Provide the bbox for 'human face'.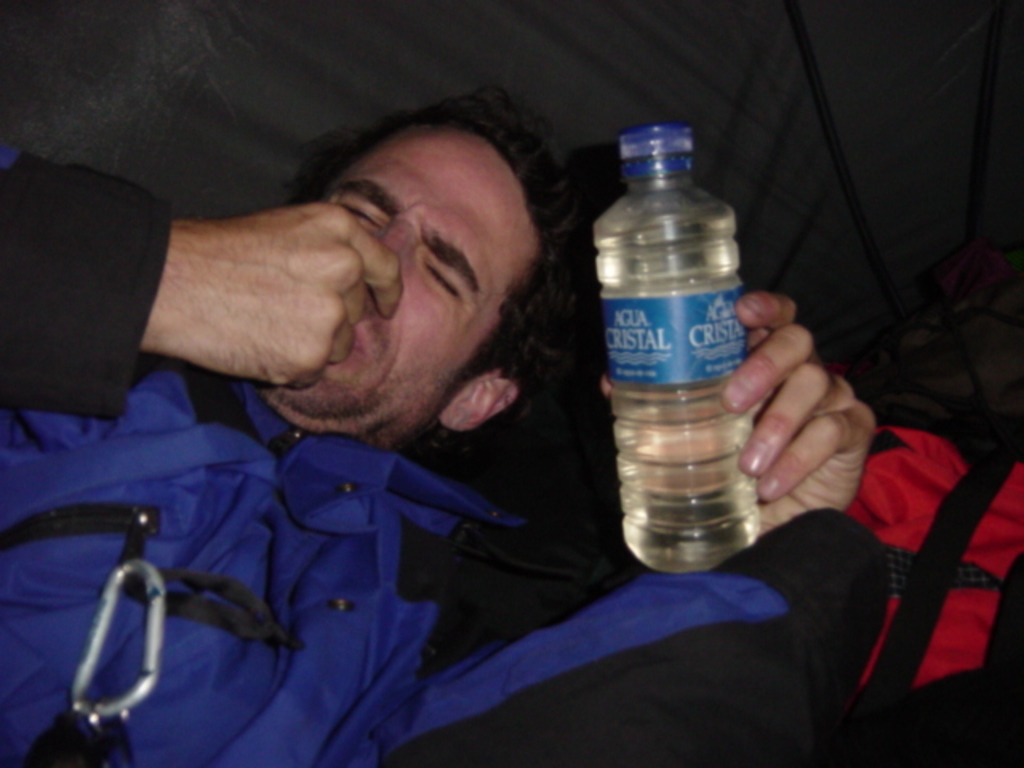
bbox(278, 139, 494, 408).
